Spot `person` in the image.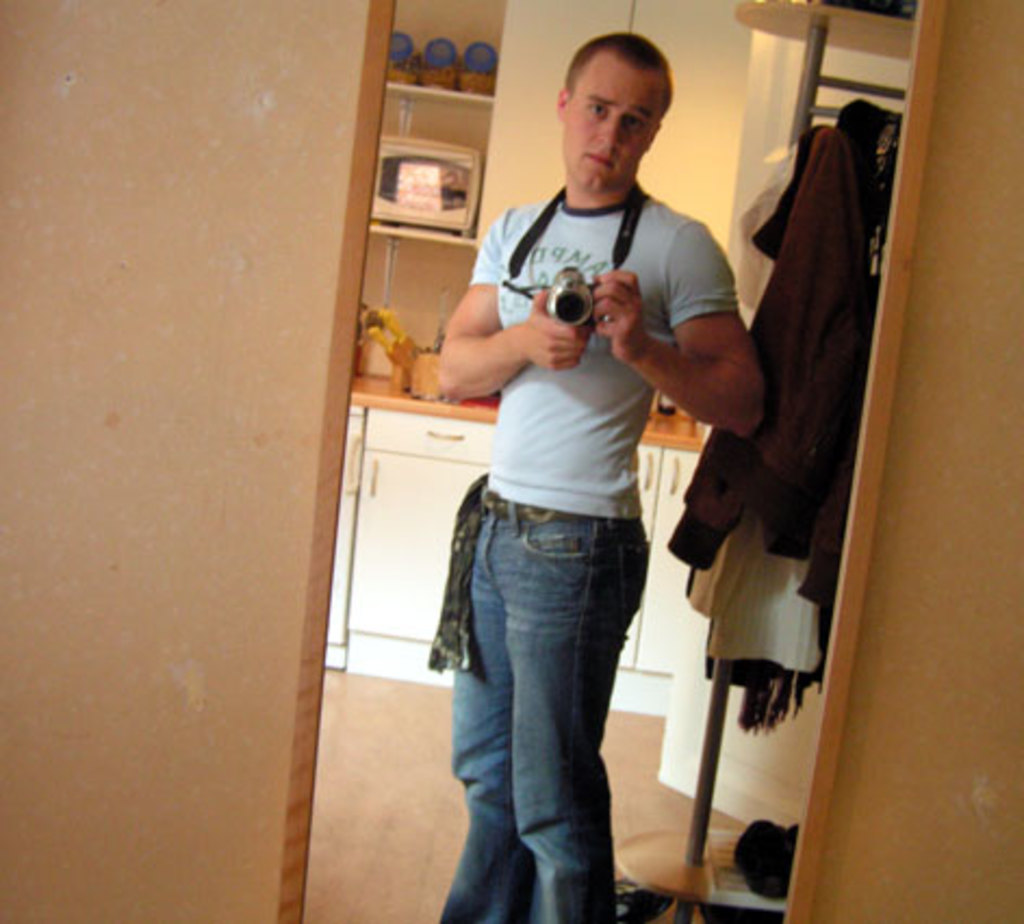
`person` found at {"x1": 436, "y1": 37, "x2": 751, "y2": 923}.
